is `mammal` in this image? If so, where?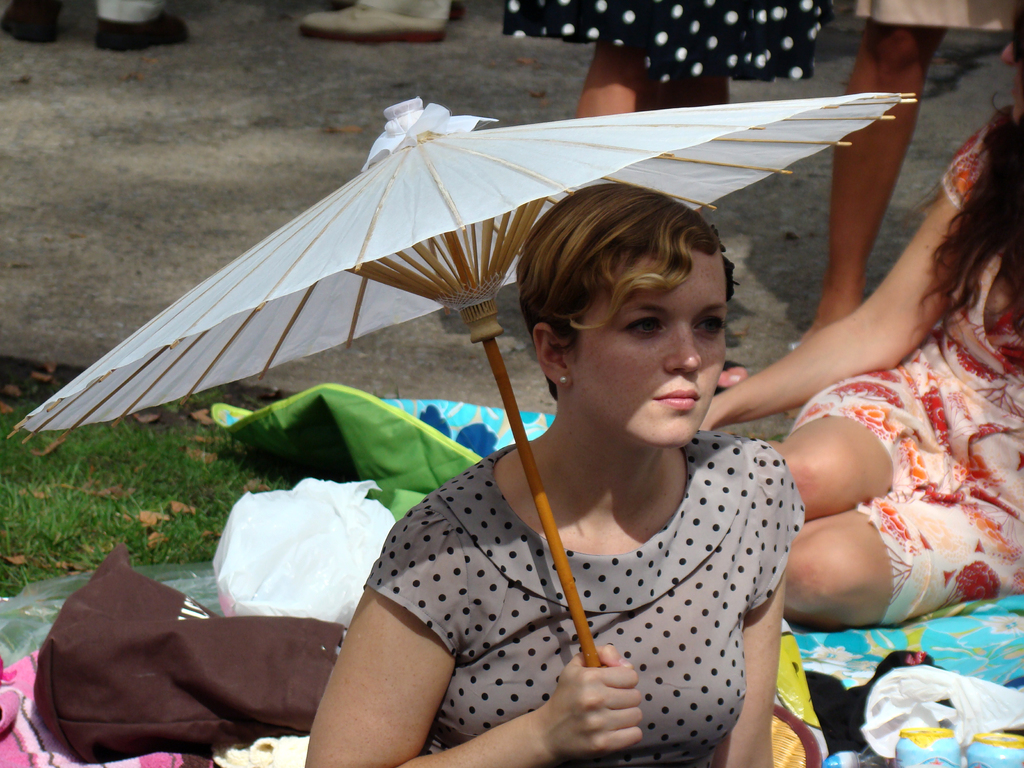
Yes, at bbox=(328, 279, 826, 764).
